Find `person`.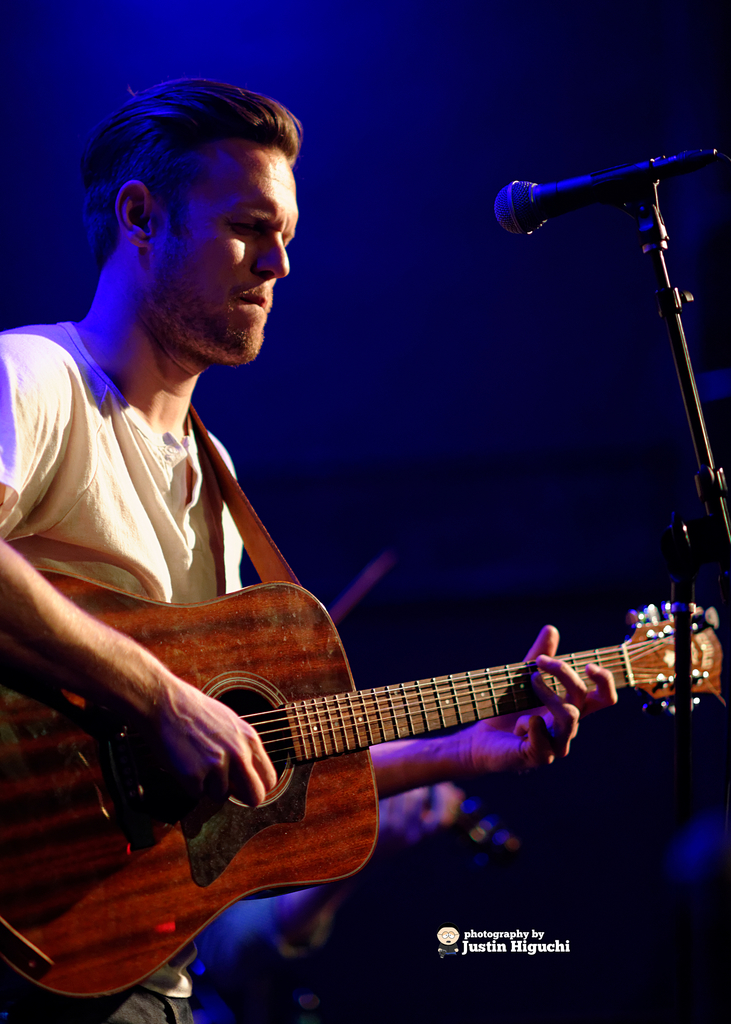
rect(0, 80, 621, 1023).
